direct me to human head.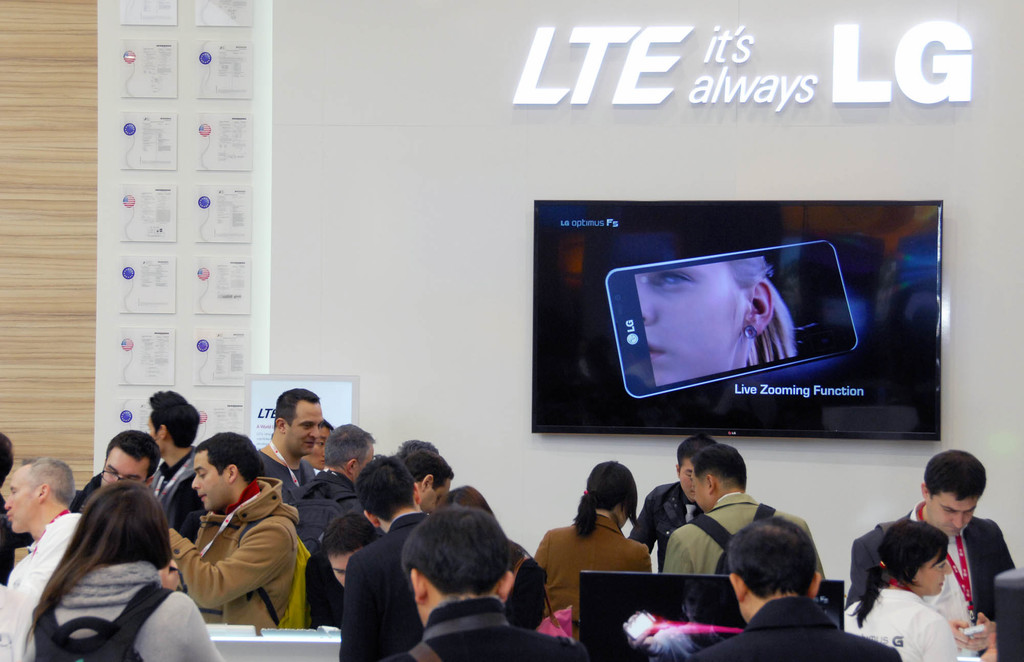
Direction: rect(352, 455, 420, 533).
